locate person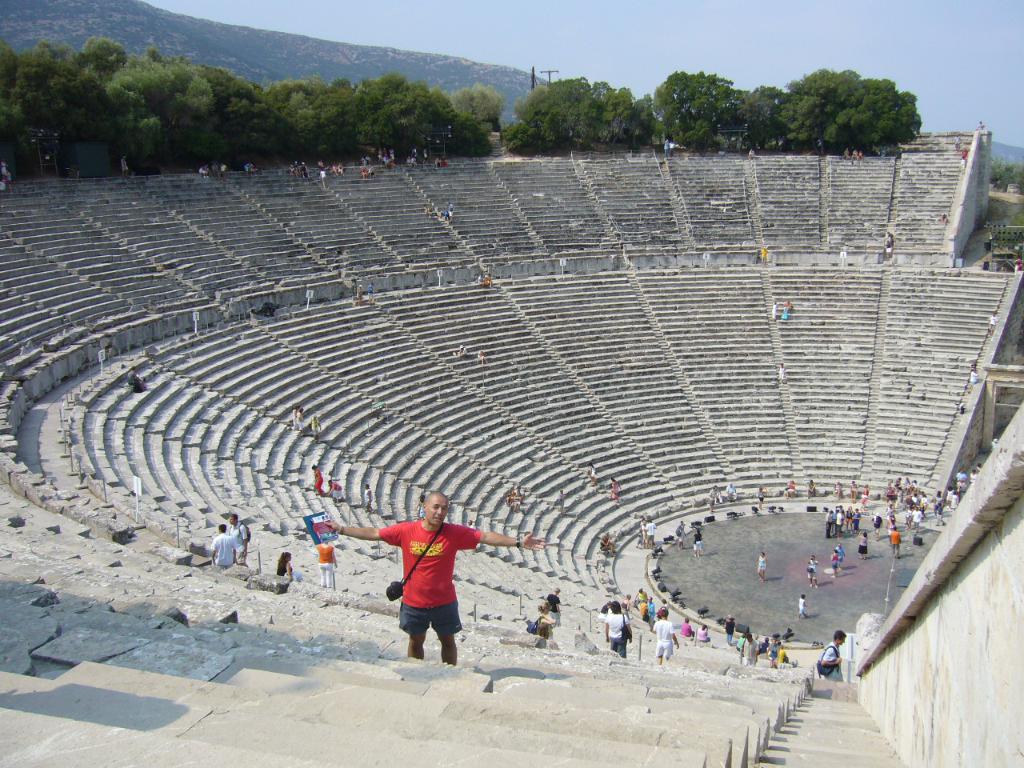
[left=311, top=463, right=325, bottom=501]
